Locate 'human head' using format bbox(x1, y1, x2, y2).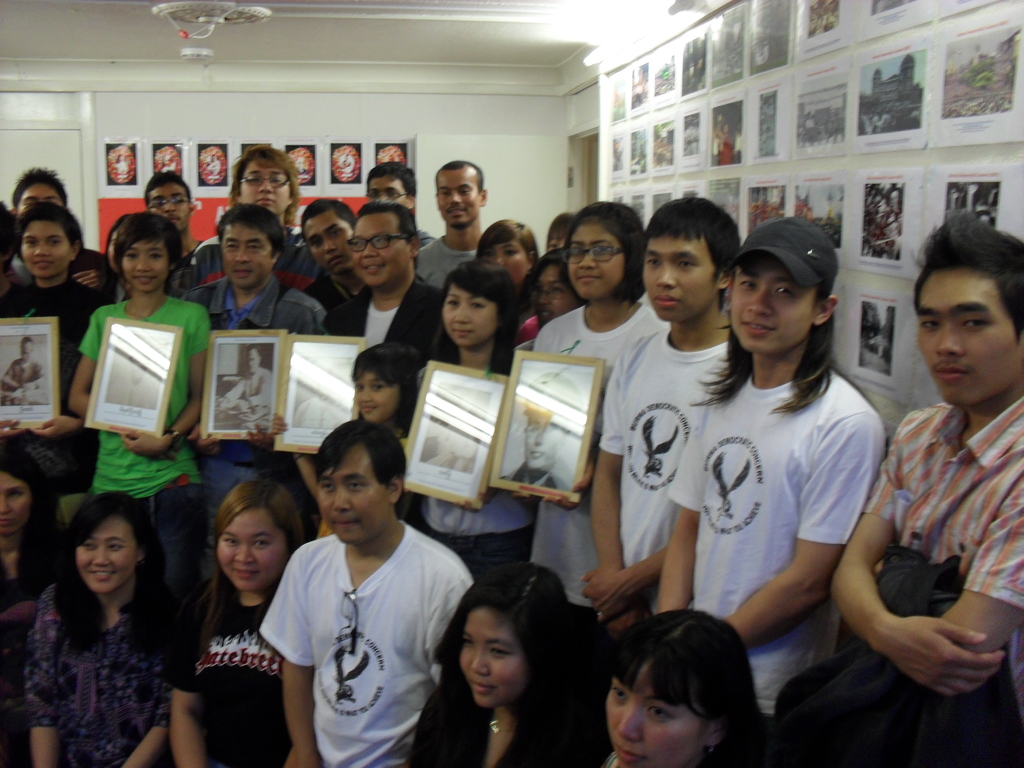
bbox(480, 217, 541, 285).
